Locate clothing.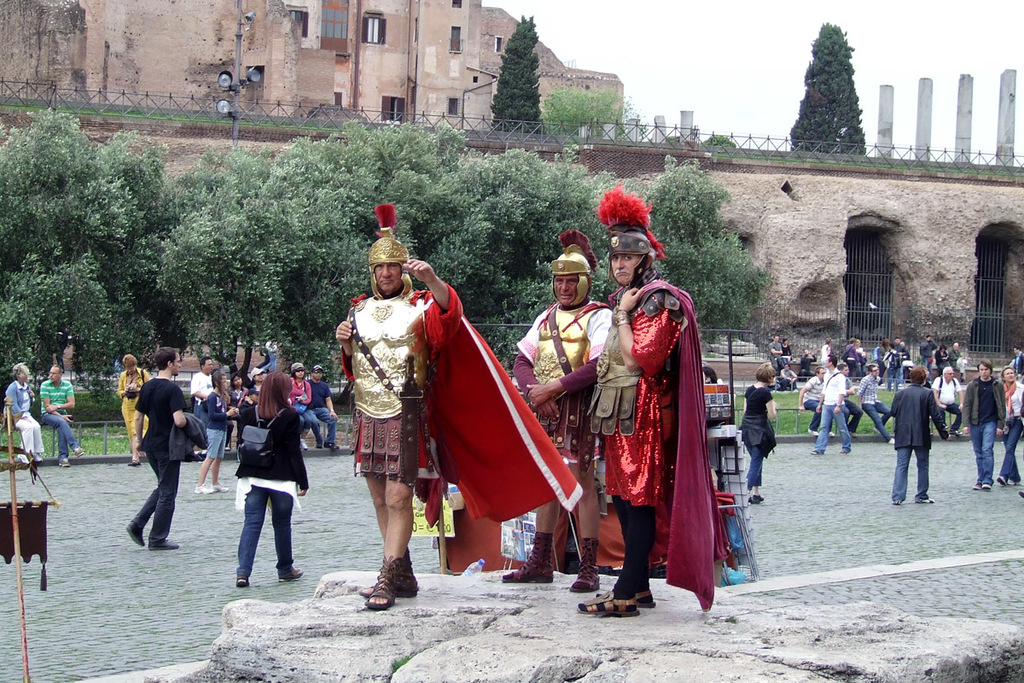
Bounding box: (left=770, top=342, right=782, bottom=372).
